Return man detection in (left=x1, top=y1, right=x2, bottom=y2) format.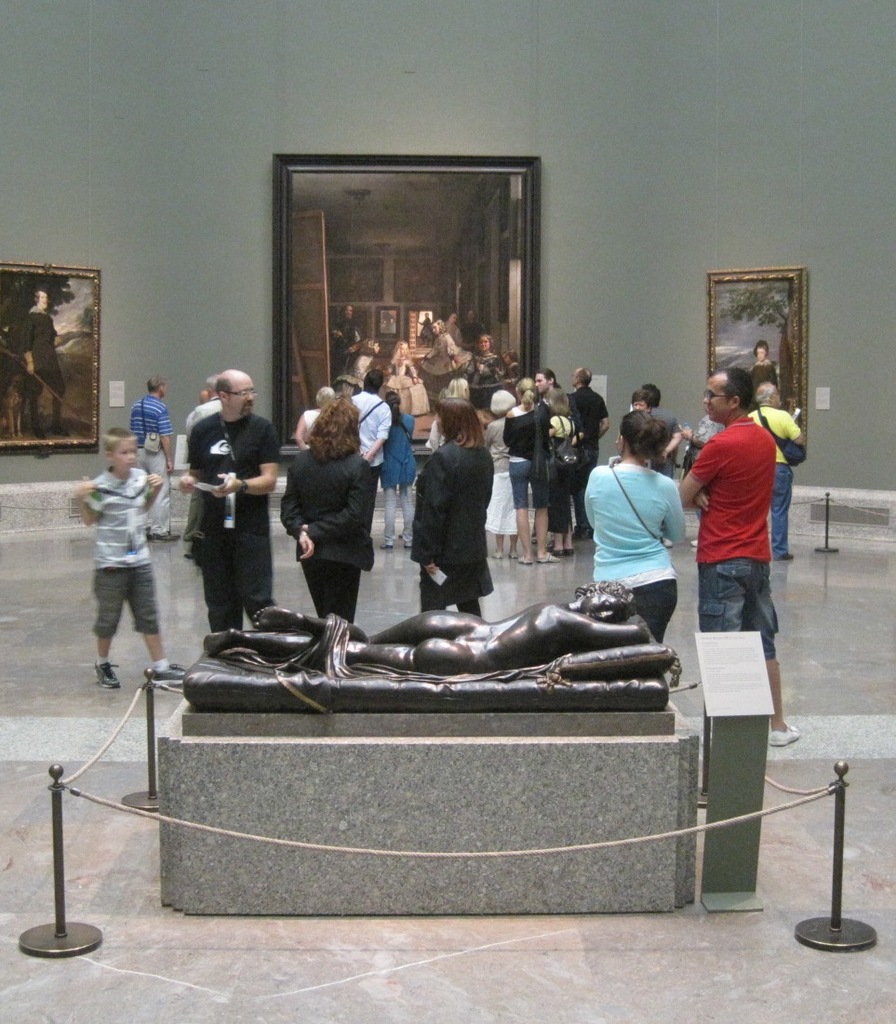
(left=126, top=370, right=179, bottom=534).
